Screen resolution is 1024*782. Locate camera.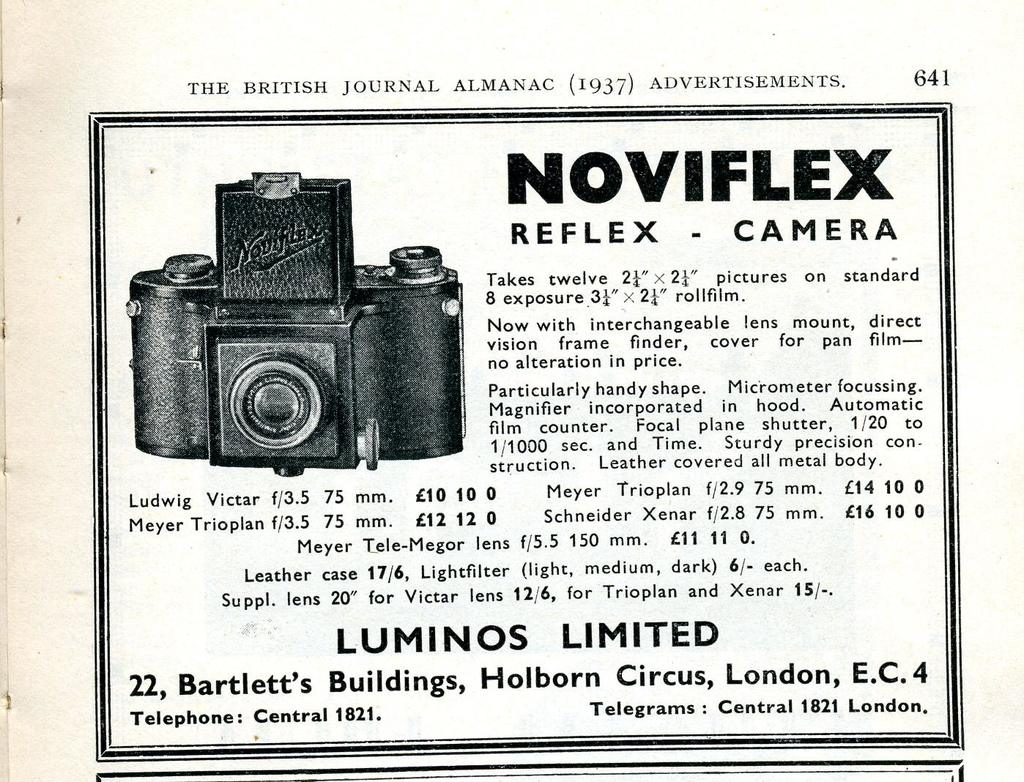
125/170/464/482.
